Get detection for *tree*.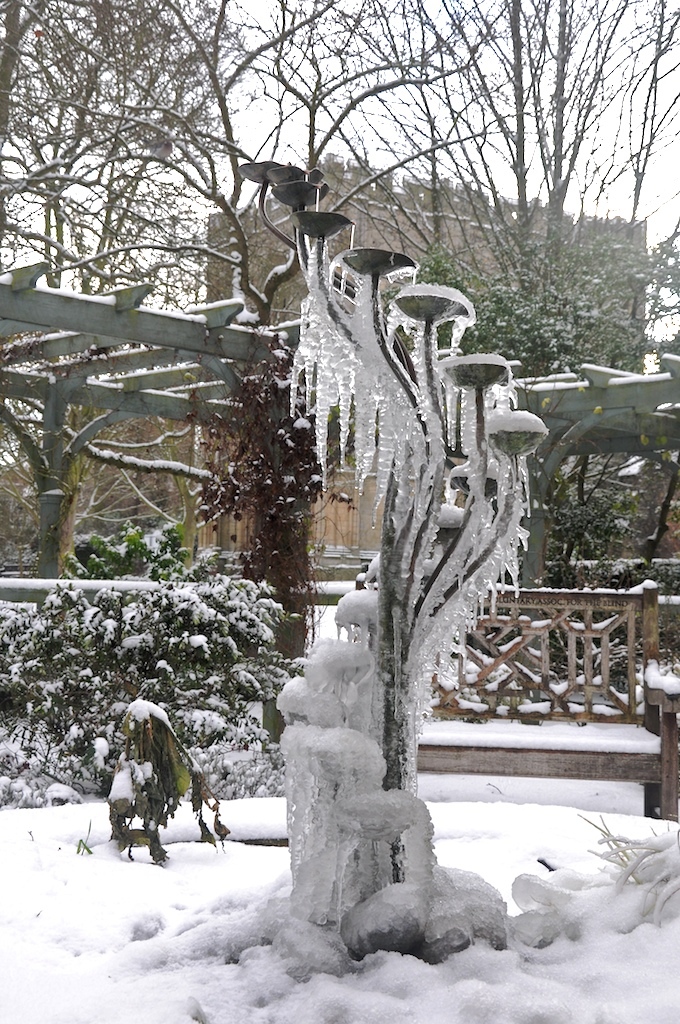
Detection: <bbox>0, 0, 679, 745</bbox>.
